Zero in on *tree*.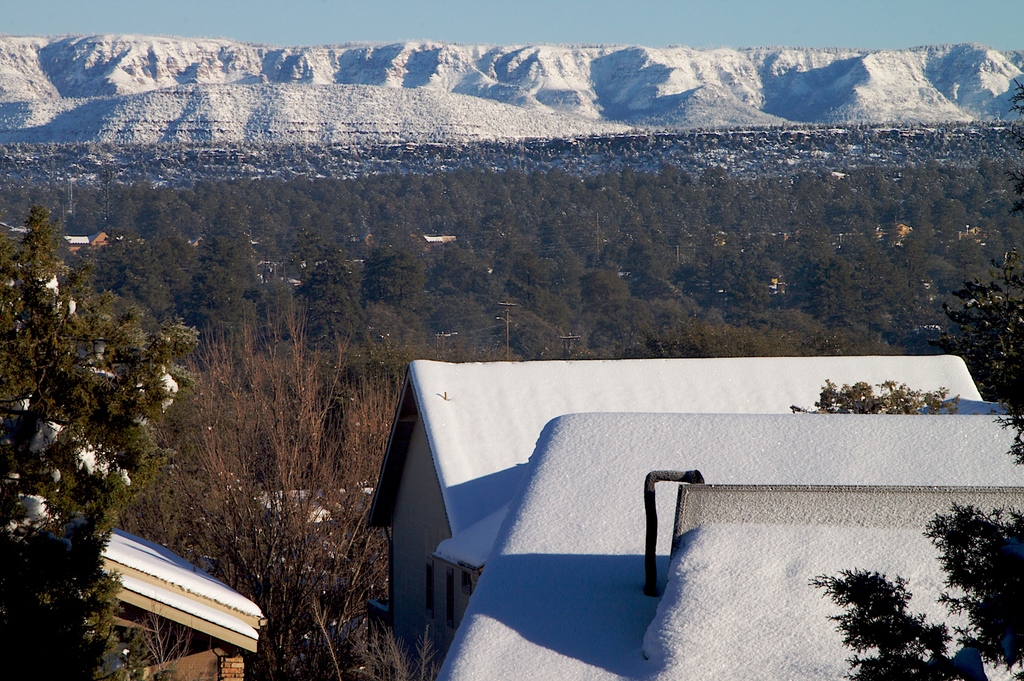
Zeroed in: left=89, top=286, right=408, bottom=680.
